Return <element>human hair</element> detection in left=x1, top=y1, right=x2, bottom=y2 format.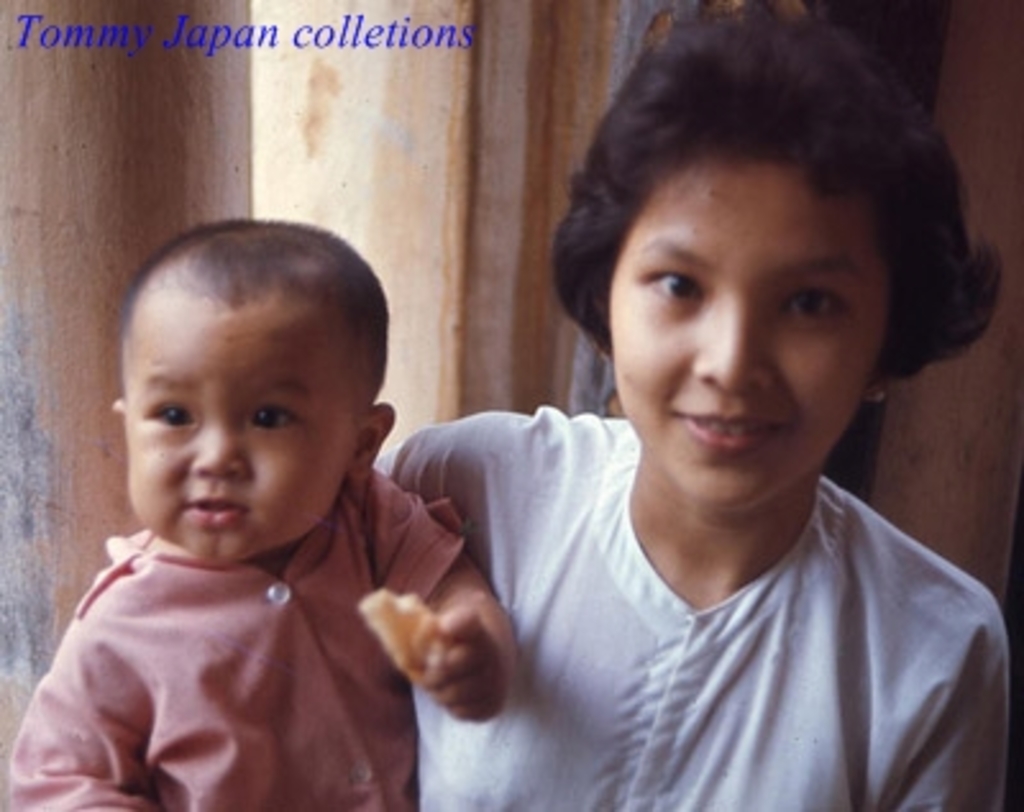
left=548, top=0, right=1009, bottom=374.
